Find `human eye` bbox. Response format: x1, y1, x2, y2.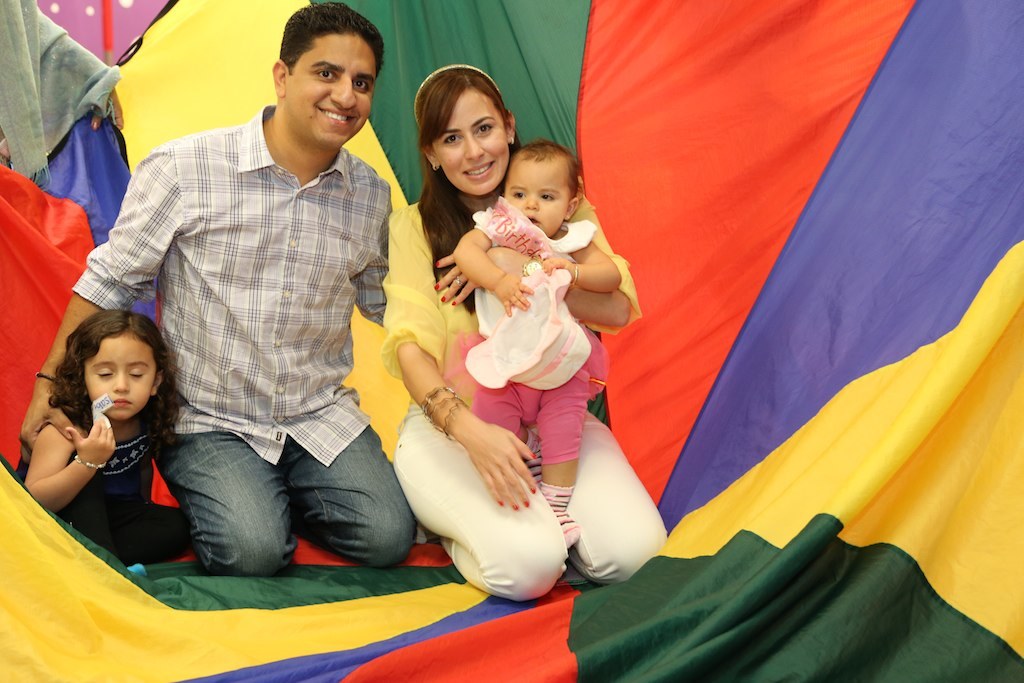
537, 190, 554, 203.
